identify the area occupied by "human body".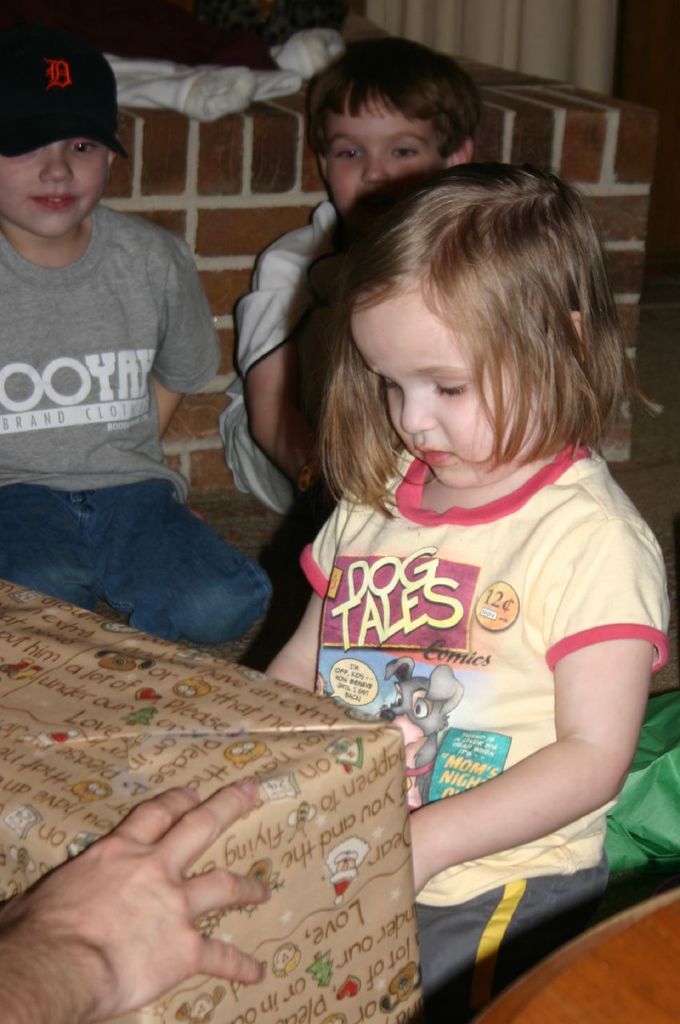
Area: {"x1": 262, "y1": 157, "x2": 669, "y2": 1023}.
